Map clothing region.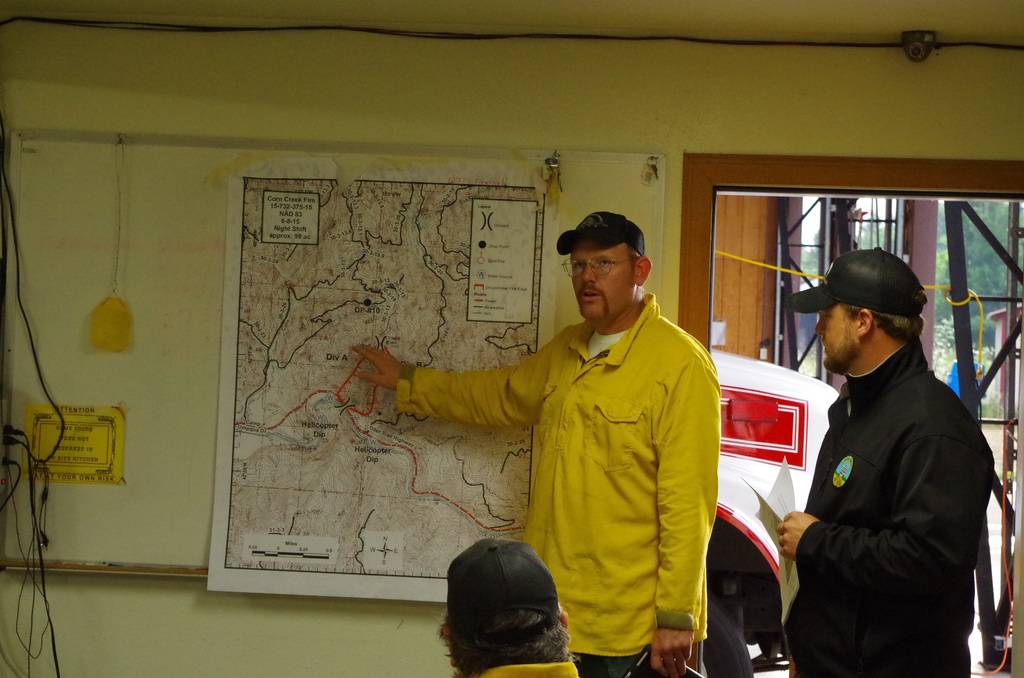
Mapped to region(476, 661, 584, 677).
